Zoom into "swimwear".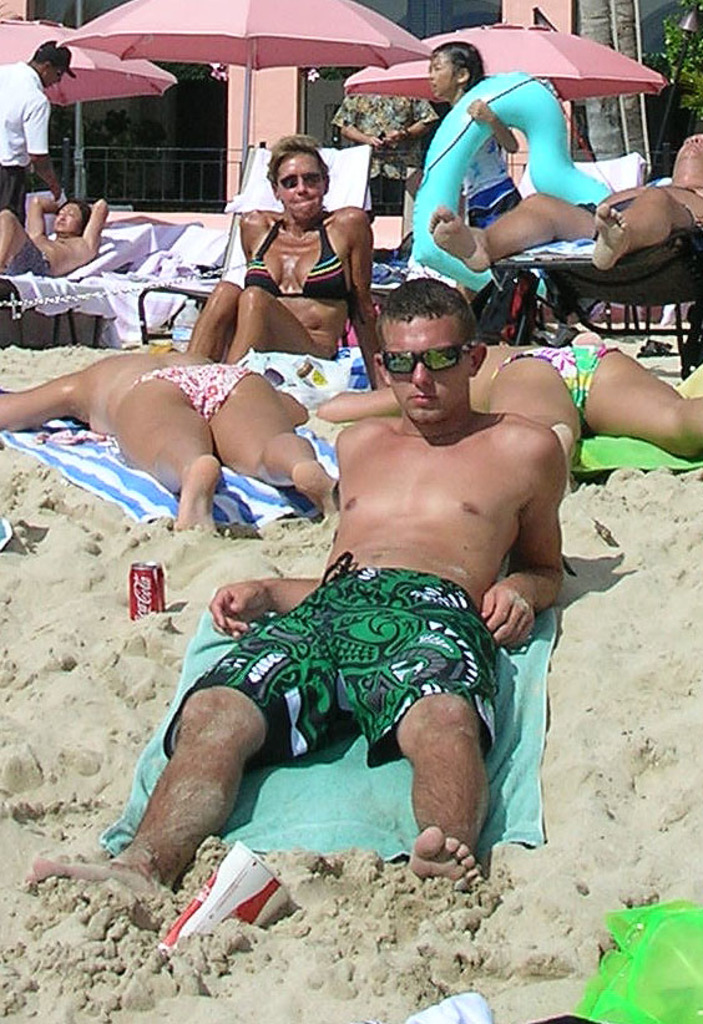
Zoom target: <bbox>127, 358, 267, 420</bbox>.
